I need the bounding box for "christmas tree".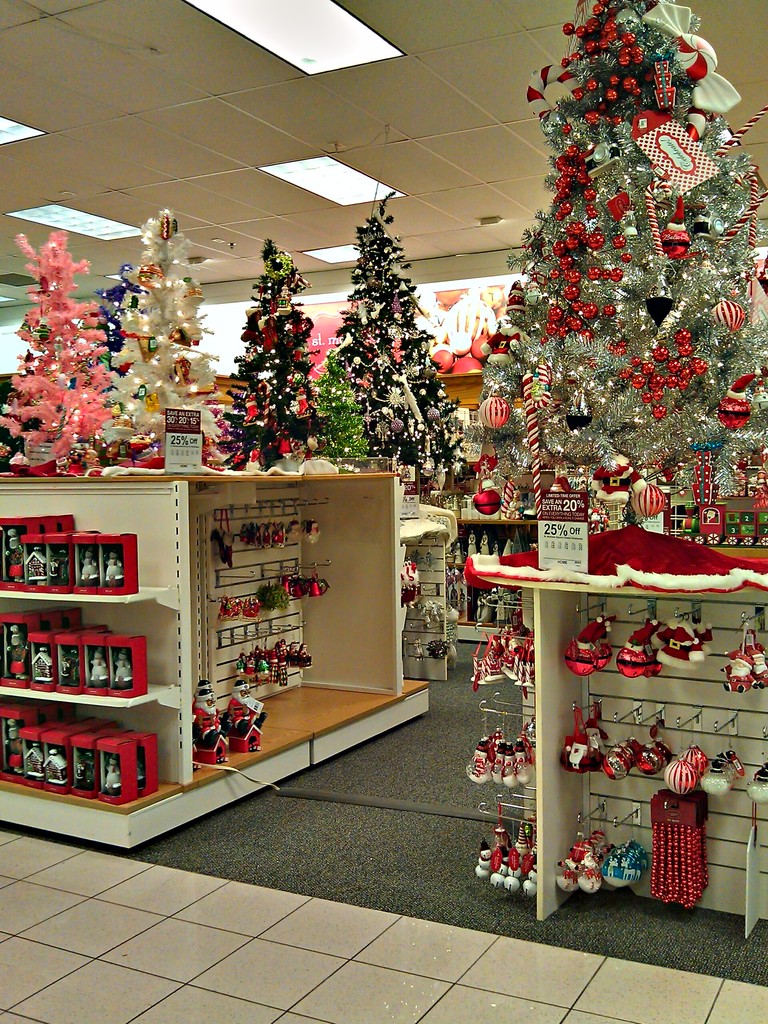
Here it is: (332,207,467,491).
